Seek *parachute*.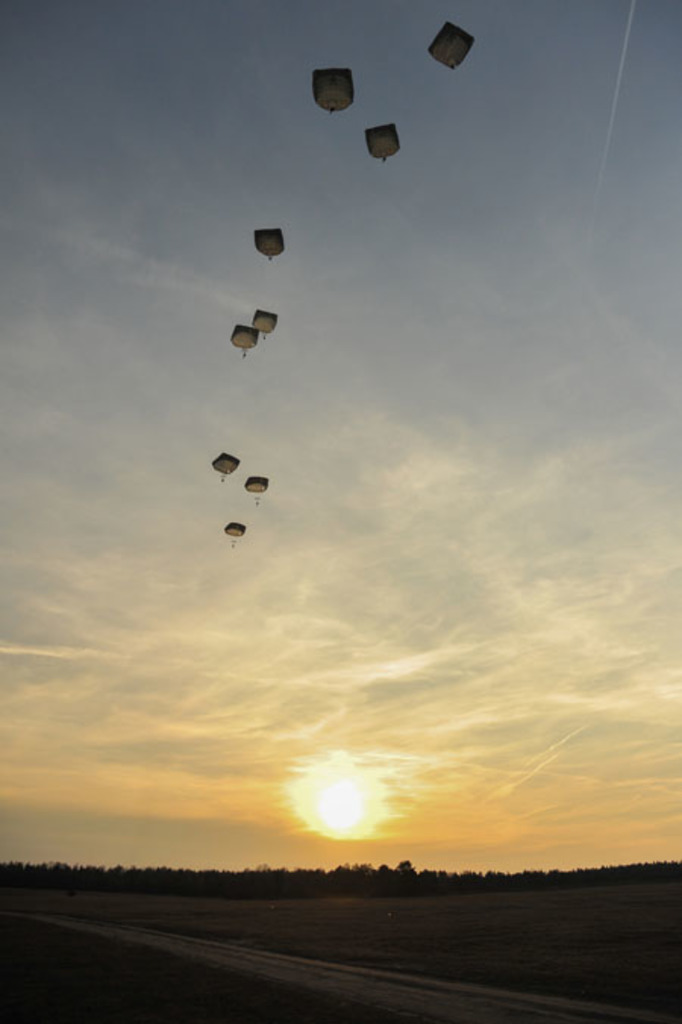
(x1=250, y1=309, x2=277, y2=332).
